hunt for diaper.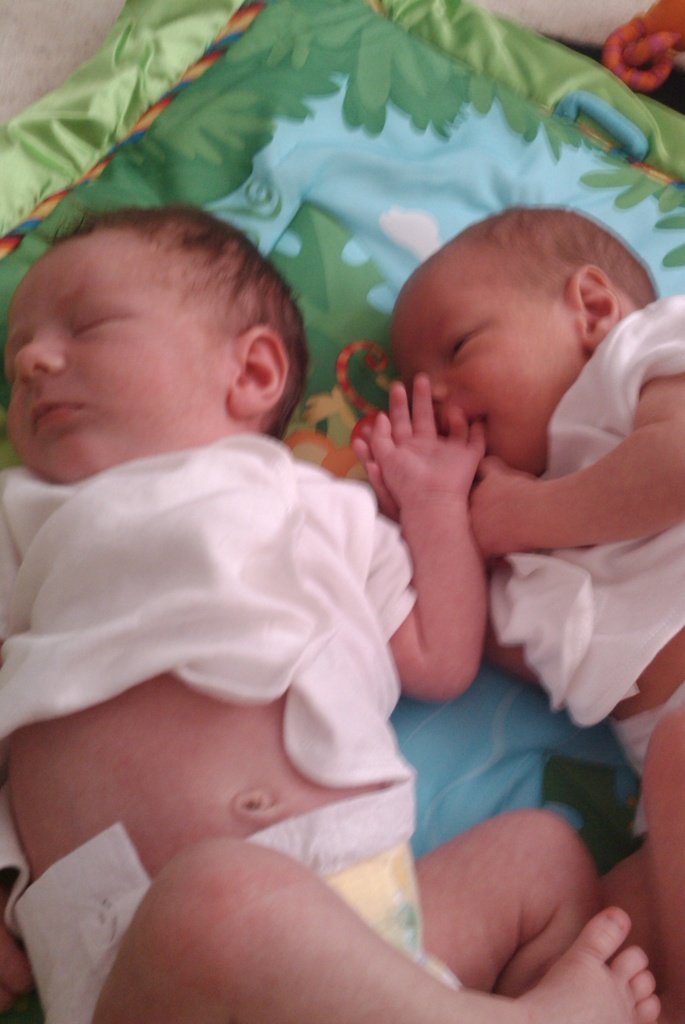
Hunted down at {"left": 13, "top": 776, "right": 464, "bottom": 1023}.
